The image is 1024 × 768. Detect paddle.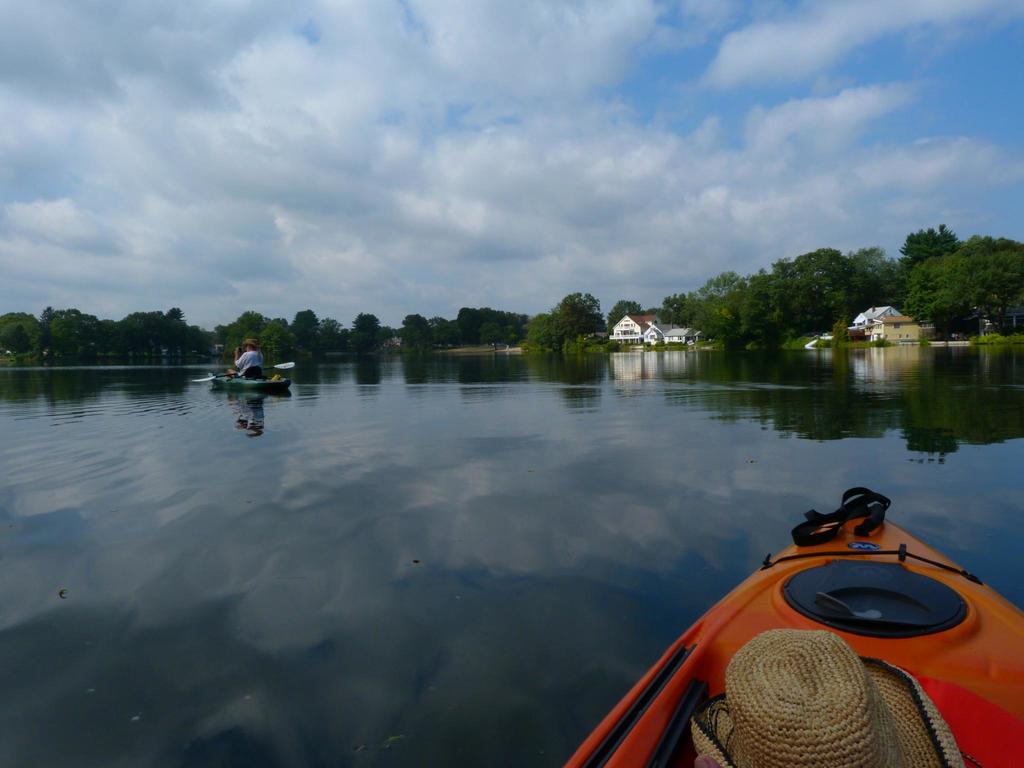
Detection: crop(196, 358, 295, 381).
